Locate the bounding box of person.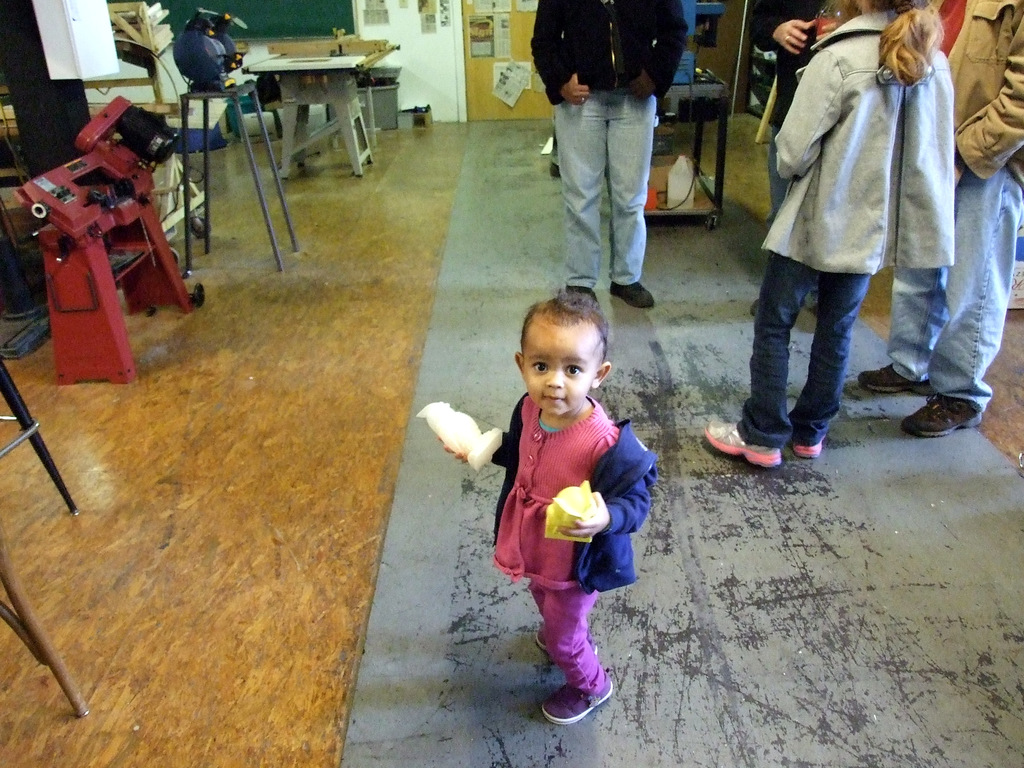
Bounding box: left=897, top=3, right=1023, bottom=434.
